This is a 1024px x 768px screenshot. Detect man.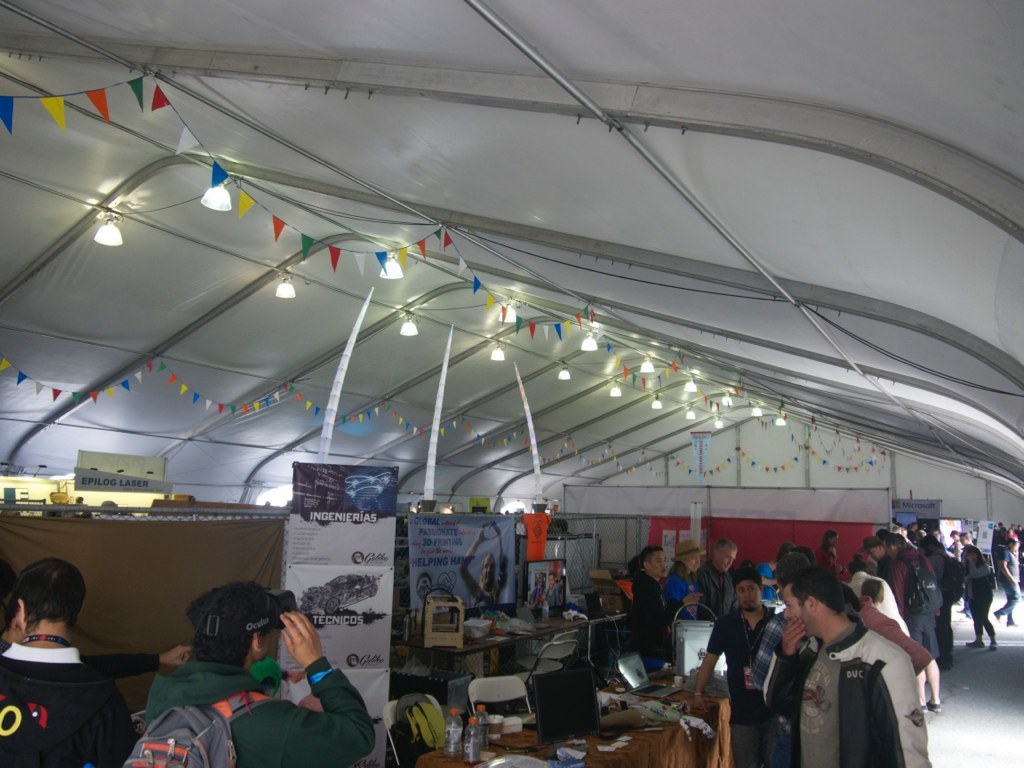
detection(882, 532, 945, 716).
